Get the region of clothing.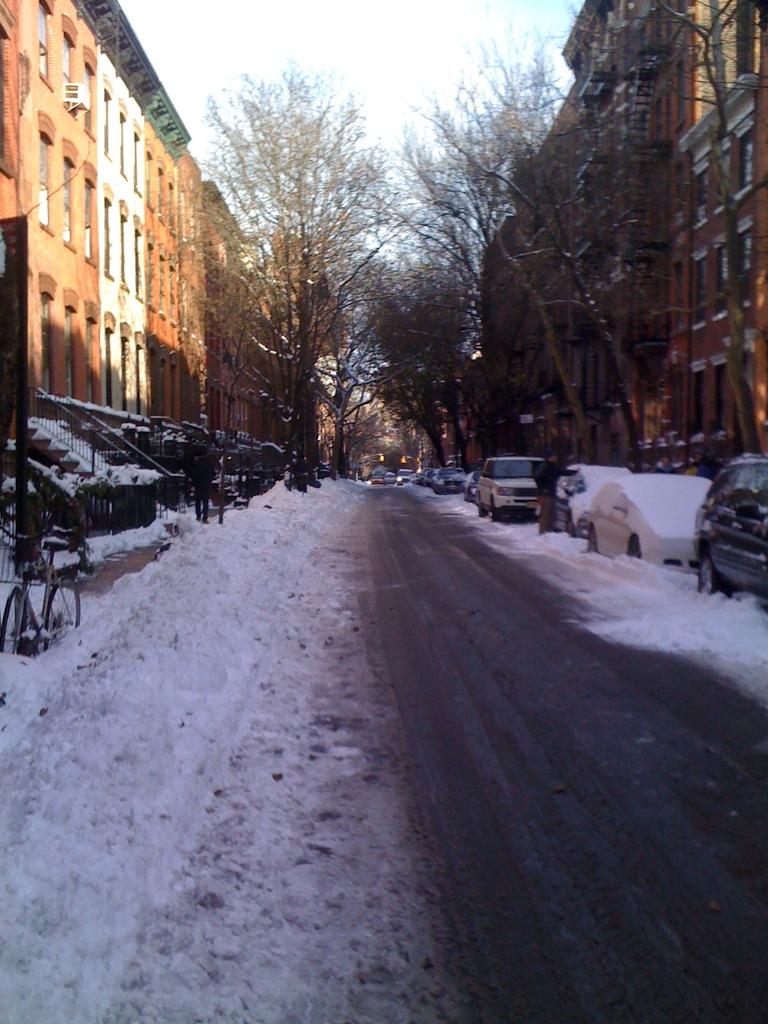
box(693, 455, 710, 479).
